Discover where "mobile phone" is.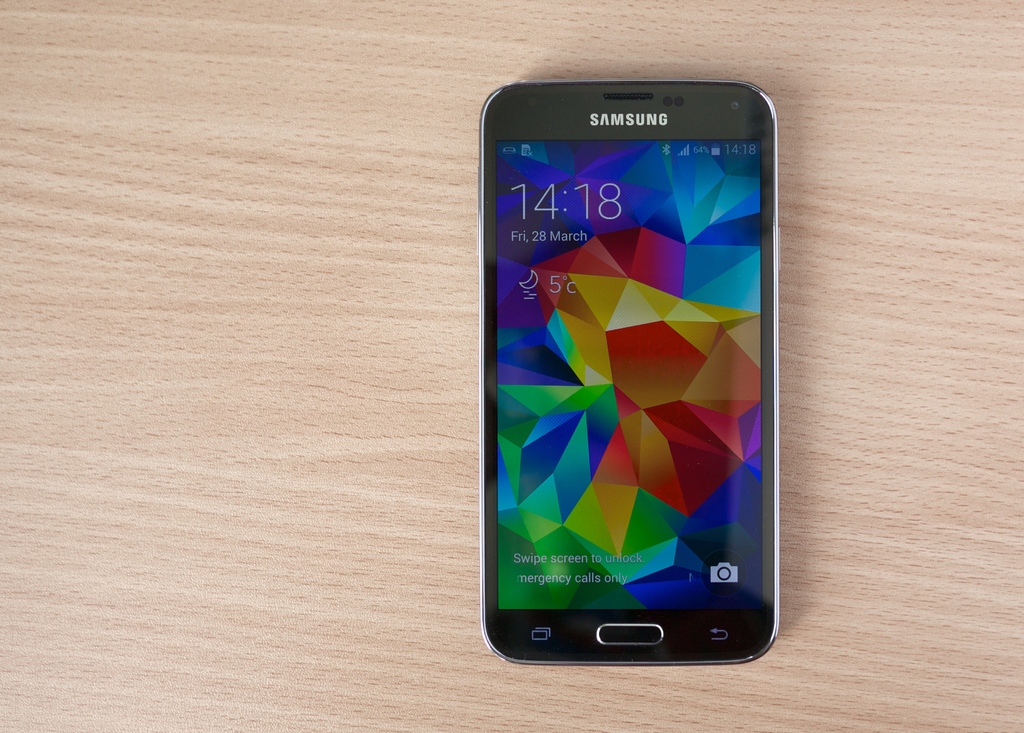
Discovered at [461,69,799,675].
